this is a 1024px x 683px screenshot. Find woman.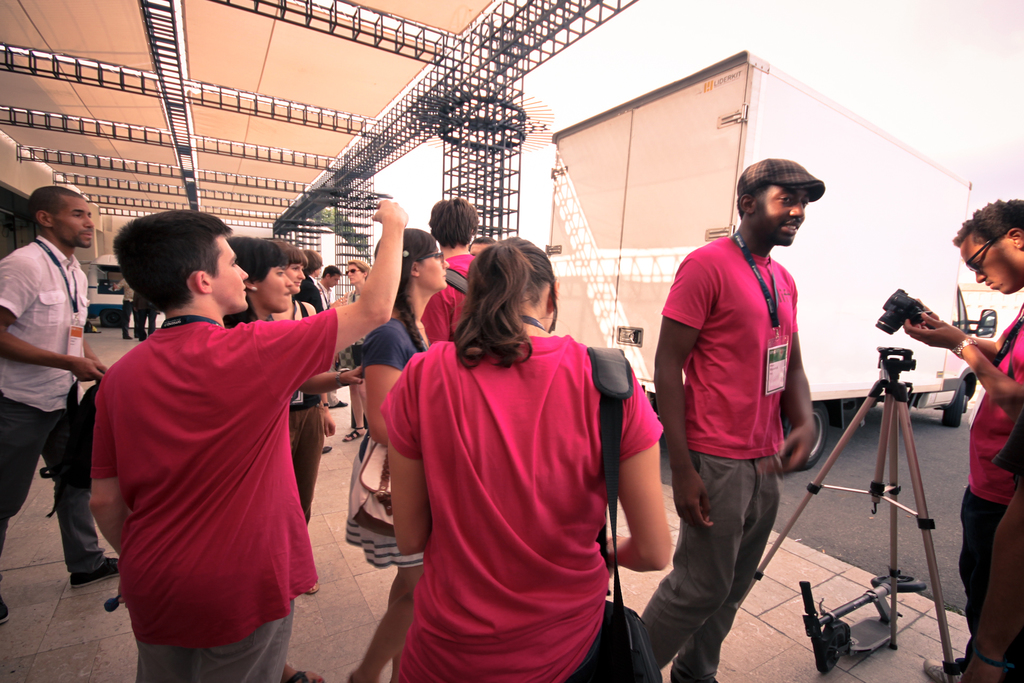
Bounding box: 273/241/309/293.
